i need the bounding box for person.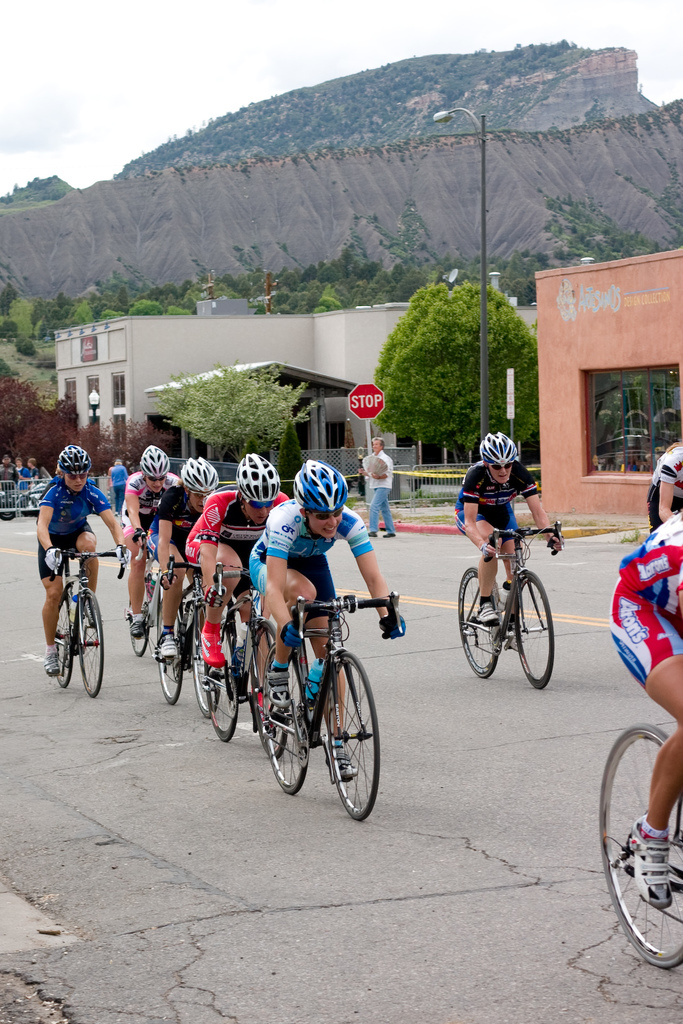
Here it is: Rect(164, 449, 216, 603).
